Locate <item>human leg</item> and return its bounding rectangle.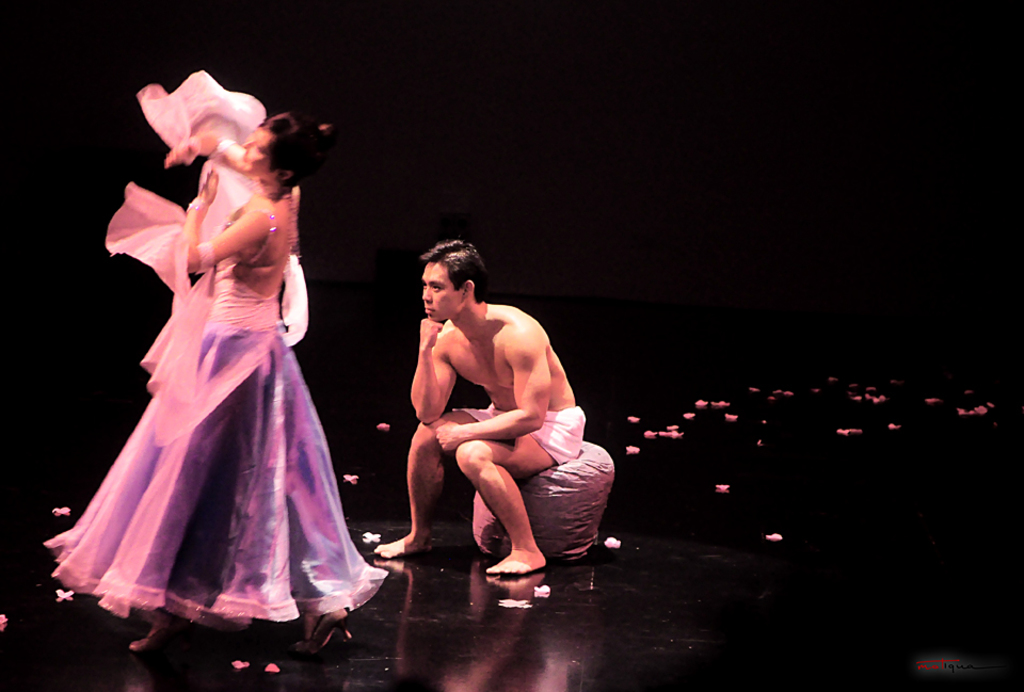
374/412/483/558.
